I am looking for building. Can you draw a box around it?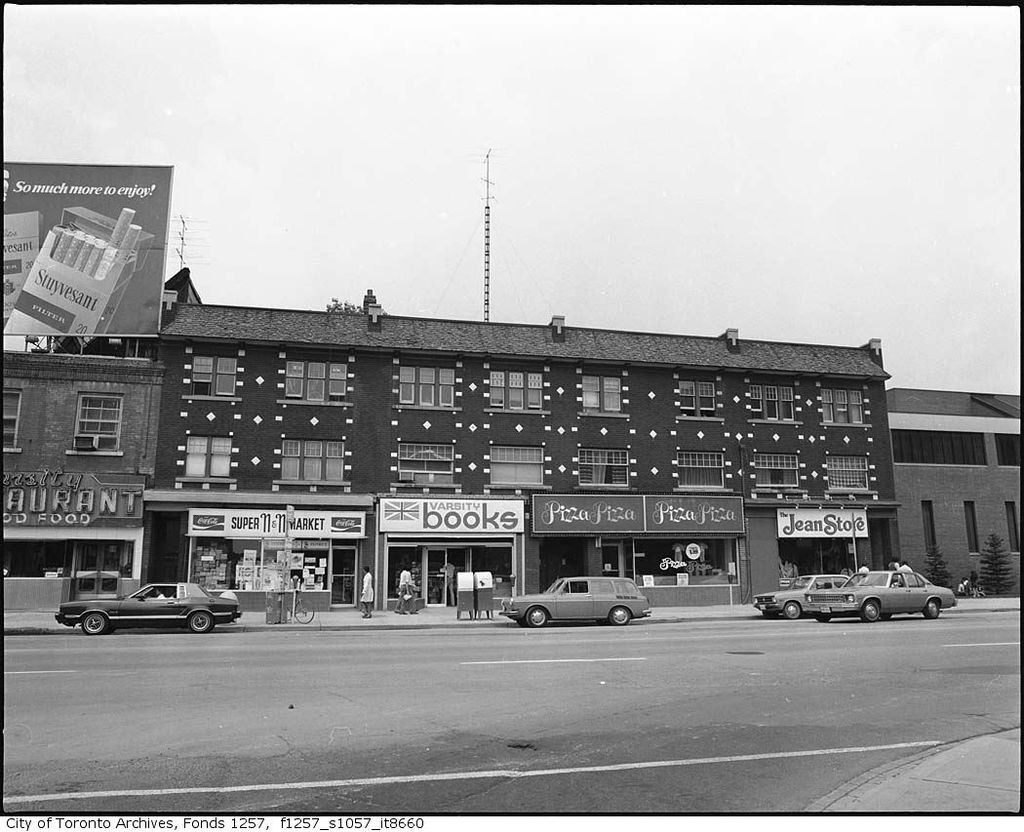
Sure, the bounding box is <bbox>886, 388, 1021, 587</bbox>.
